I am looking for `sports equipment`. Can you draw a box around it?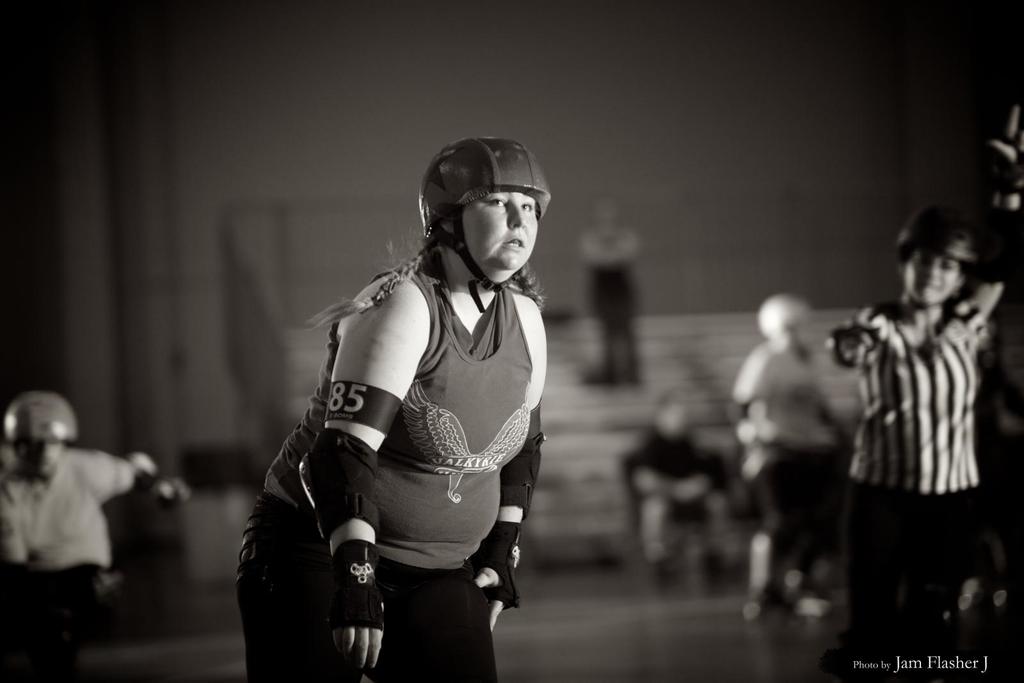
Sure, the bounding box is <box>5,392,80,484</box>.
